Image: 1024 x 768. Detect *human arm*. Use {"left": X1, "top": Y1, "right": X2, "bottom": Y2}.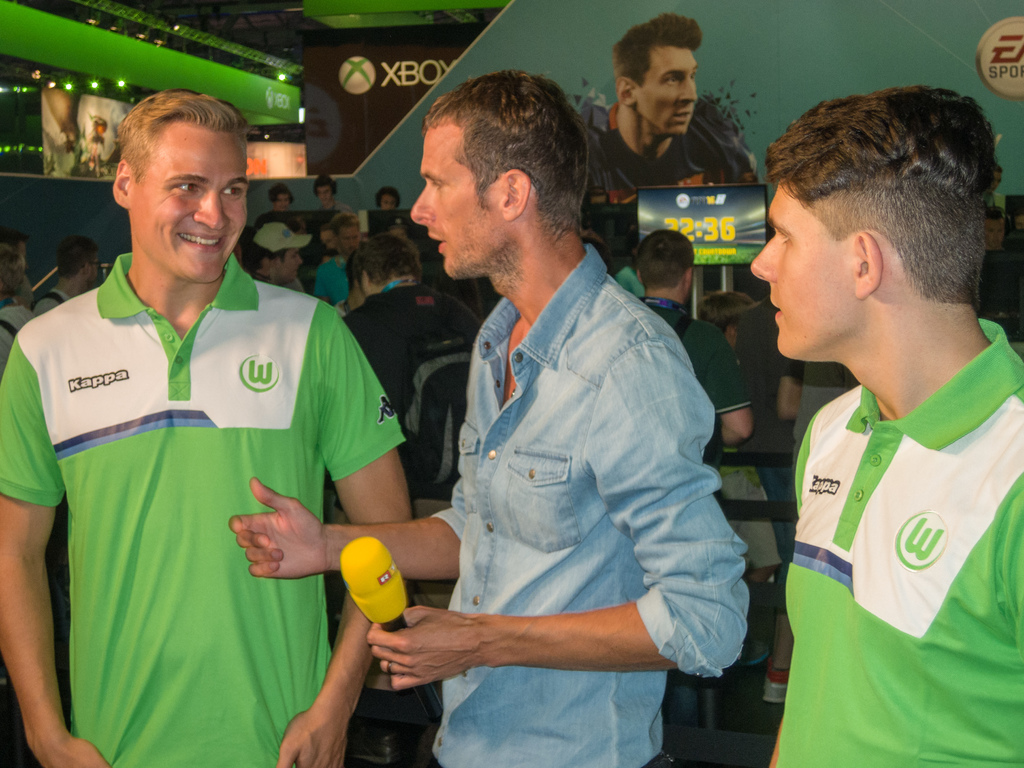
{"left": 218, "top": 399, "right": 468, "bottom": 583}.
